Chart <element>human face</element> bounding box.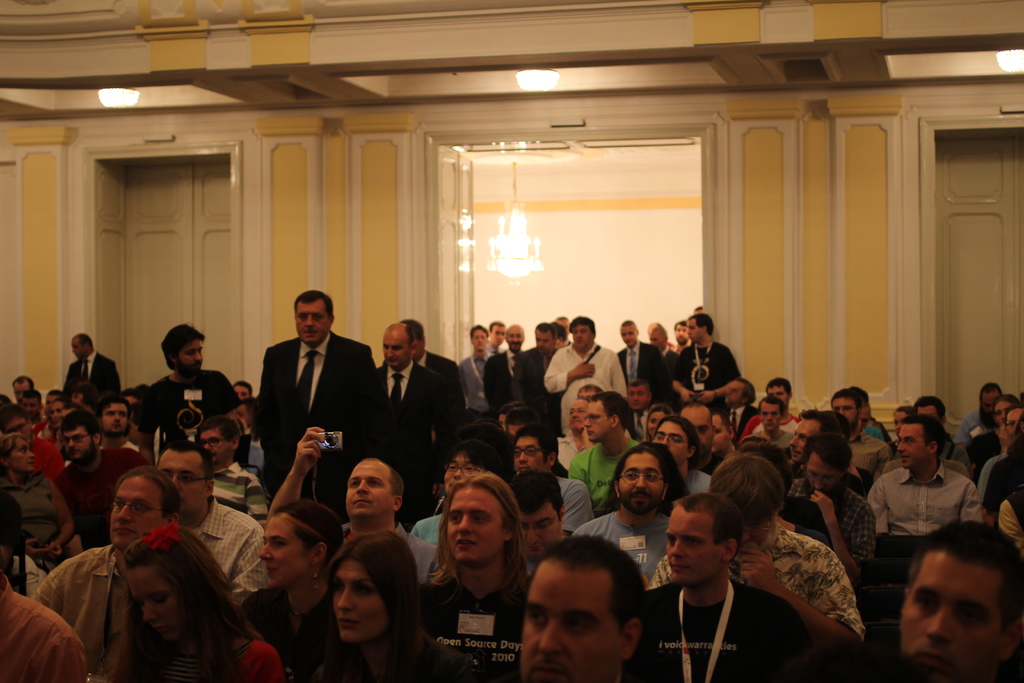
Charted: BBox(516, 500, 564, 557).
